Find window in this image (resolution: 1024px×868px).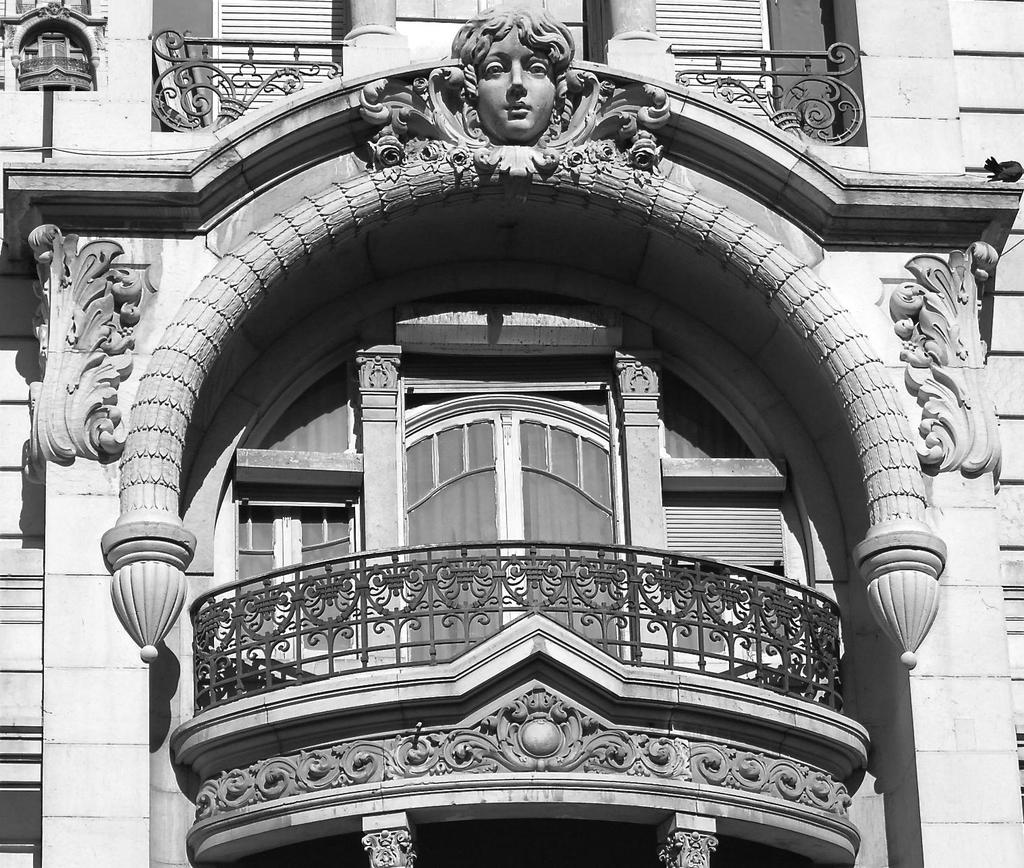
x1=232 y1=501 x2=359 y2=656.
